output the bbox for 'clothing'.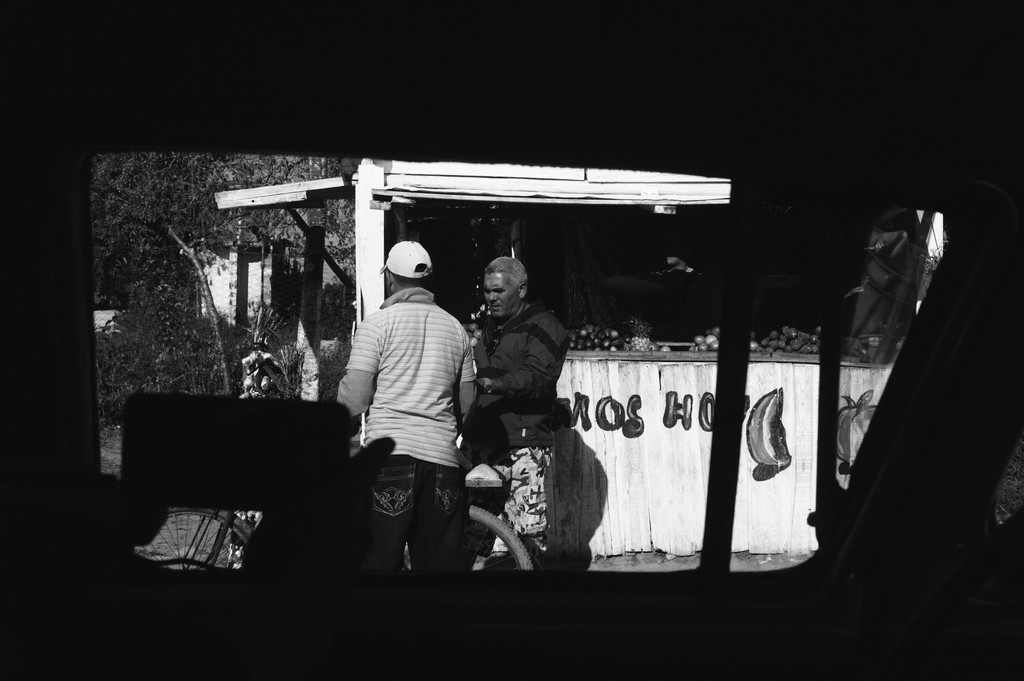
325:287:474:469.
